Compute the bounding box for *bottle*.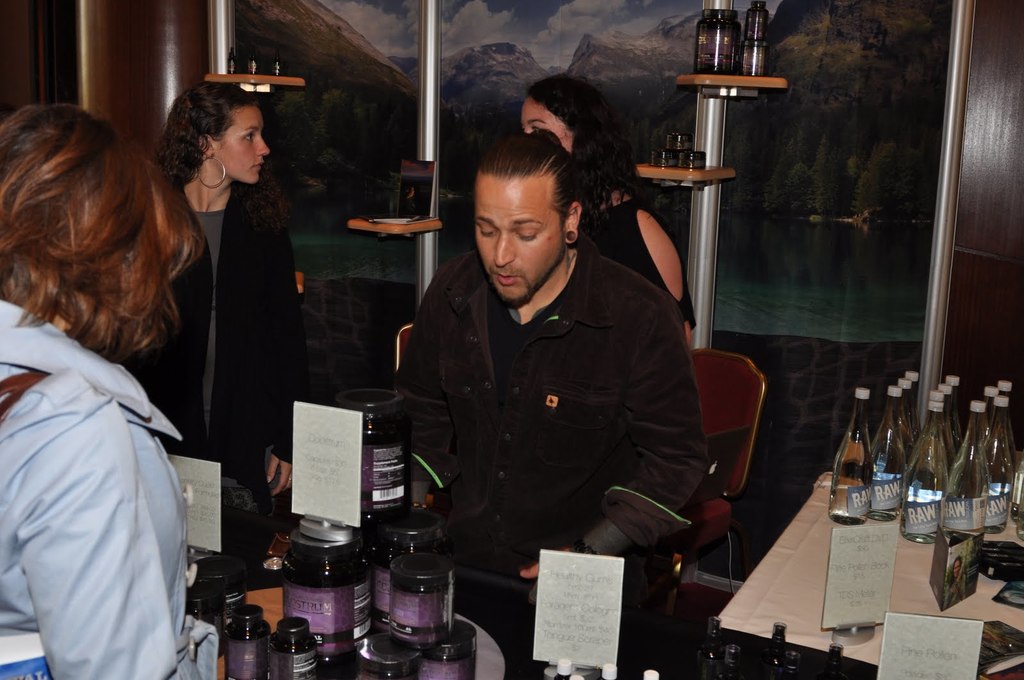
rect(680, 610, 739, 679).
